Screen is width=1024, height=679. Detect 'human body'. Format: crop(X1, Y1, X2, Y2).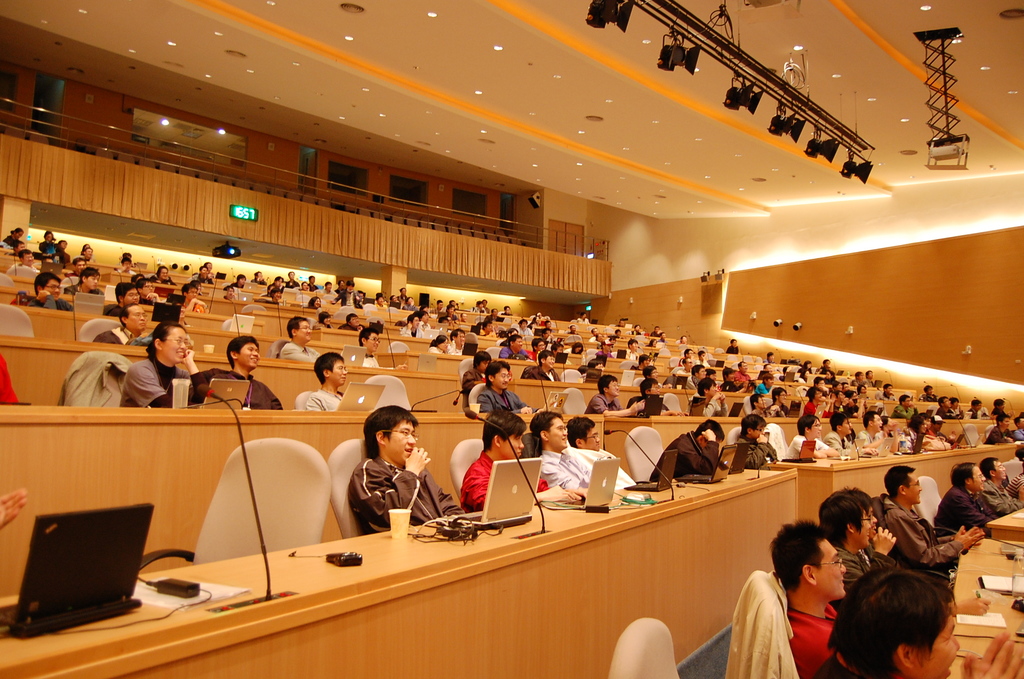
crop(986, 413, 1009, 442).
